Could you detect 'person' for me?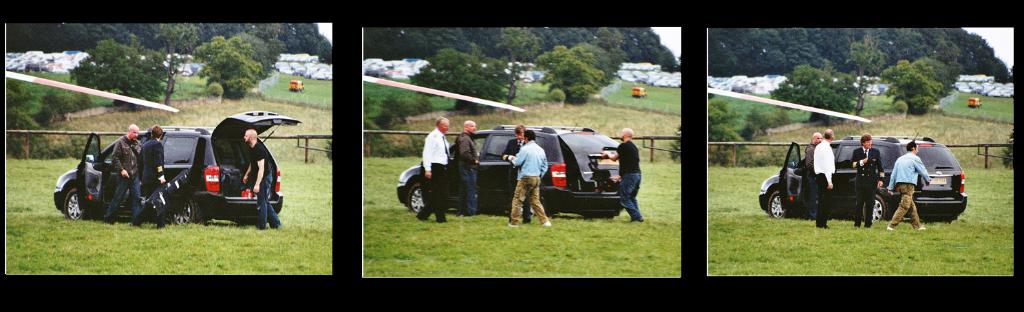
Detection result: rect(849, 133, 884, 229).
